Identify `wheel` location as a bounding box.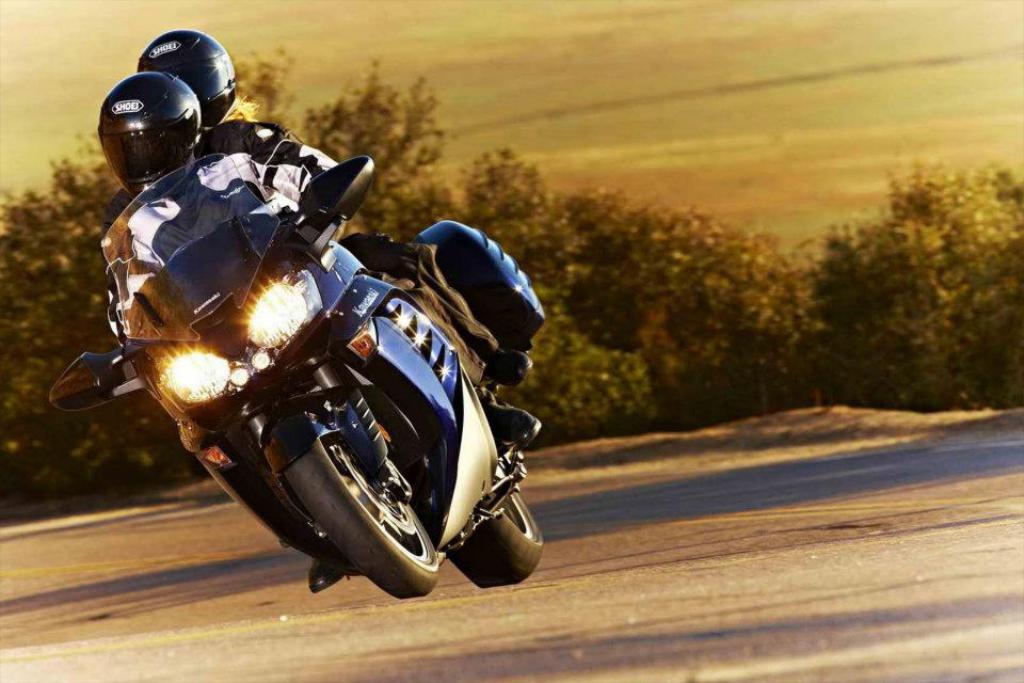
[x1=442, y1=475, x2=547, y2=591].
